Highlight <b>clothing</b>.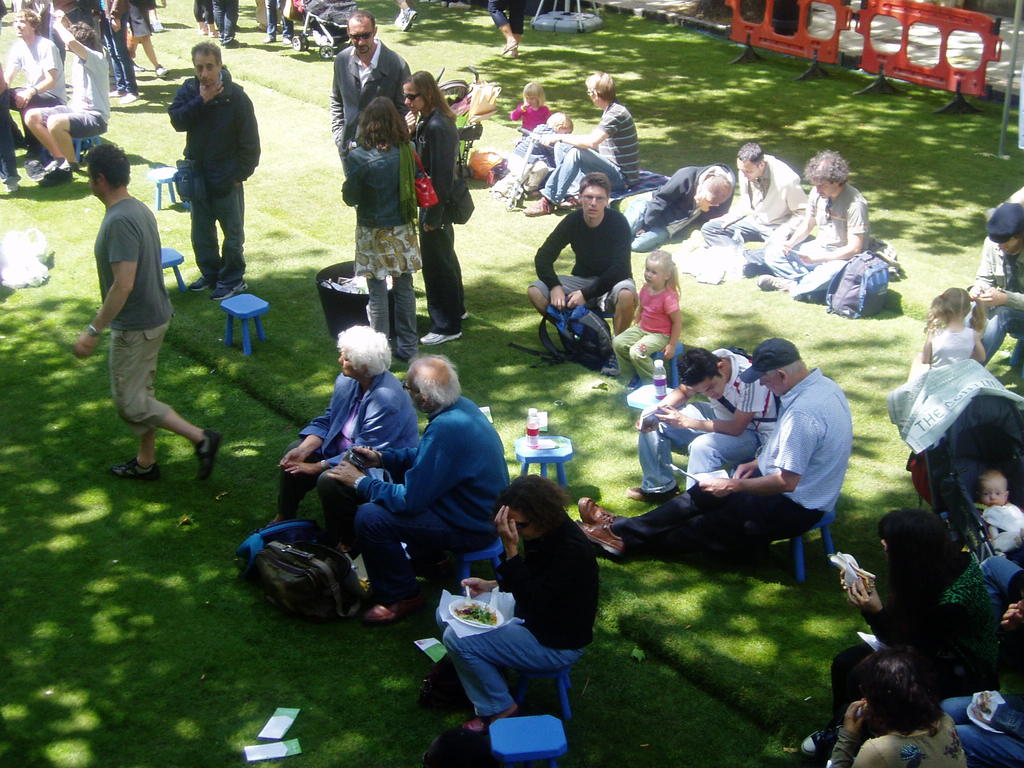
Highlighted region: box=[278, 372, 422, 529].
